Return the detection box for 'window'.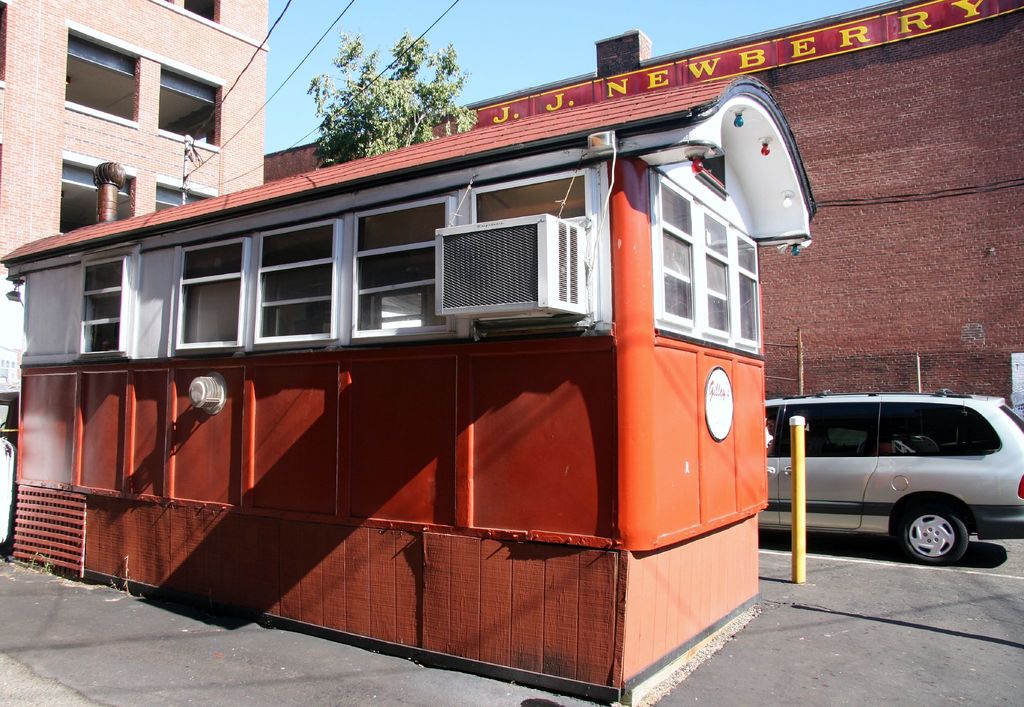
bbox(51, 155, 138, 245).
